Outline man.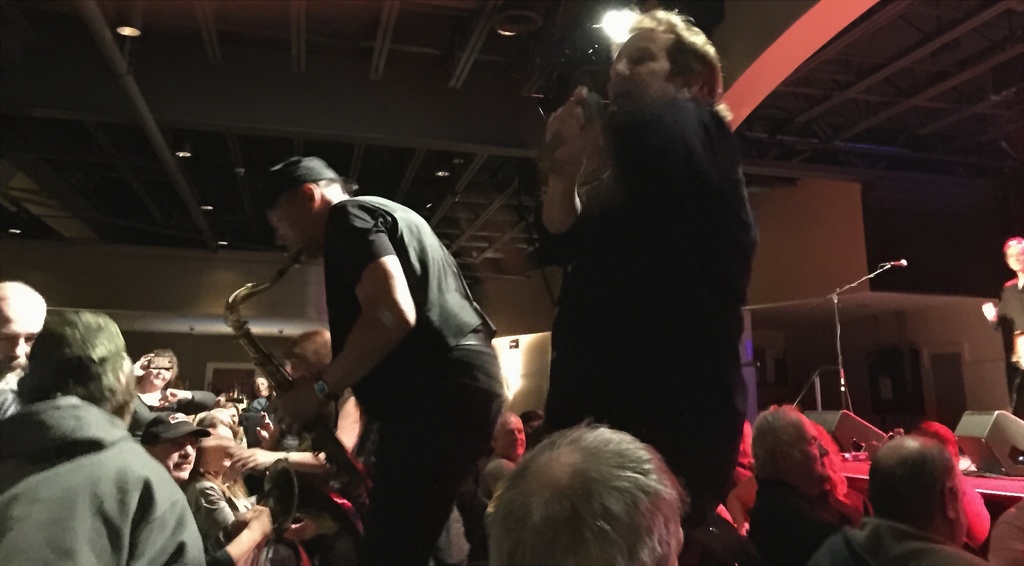
Outline: box=[982, 238, 1023, 417].
